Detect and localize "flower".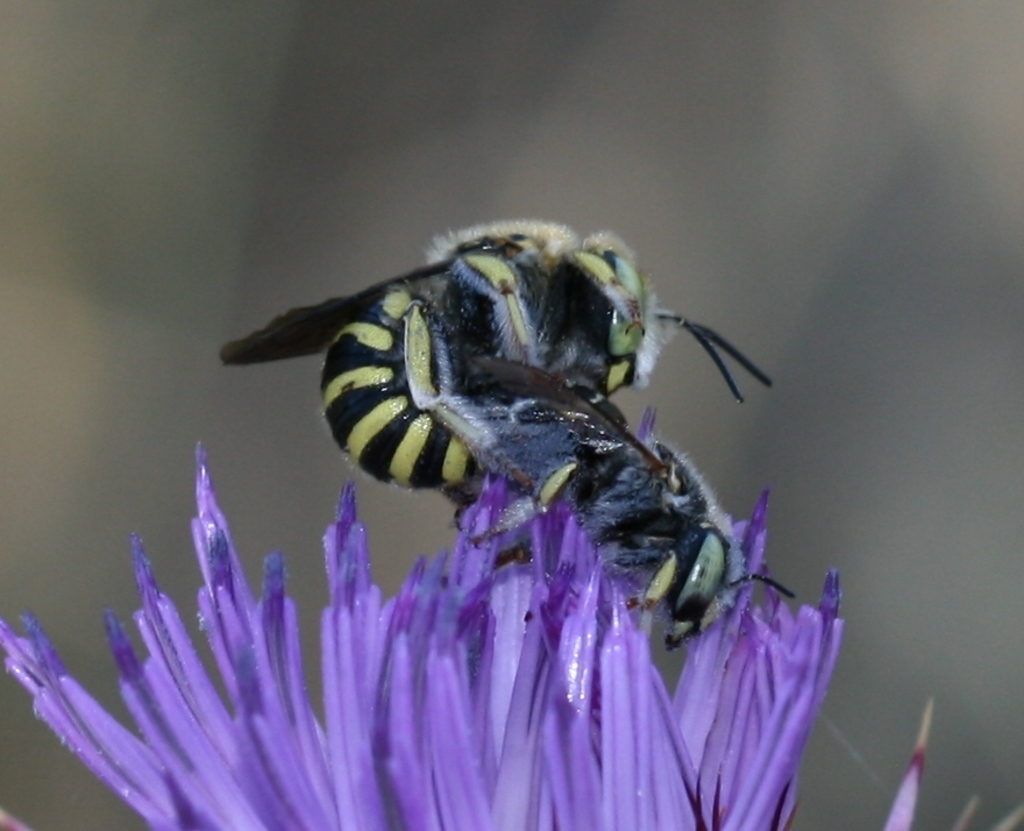
Localized at [0,449,846,830].
